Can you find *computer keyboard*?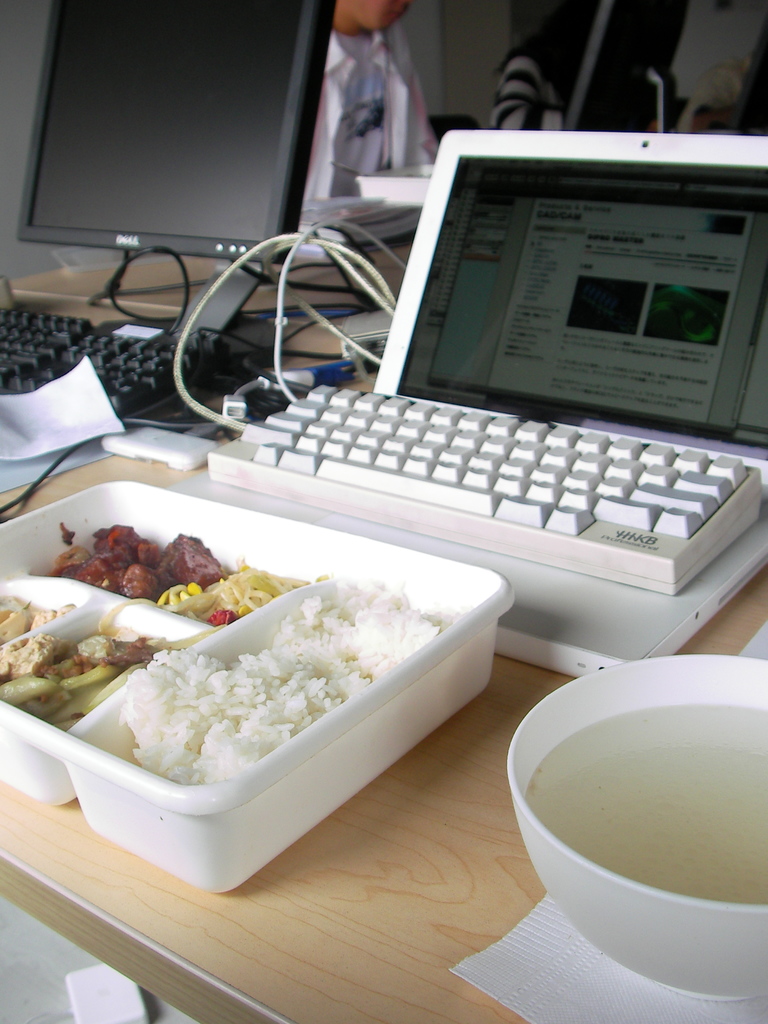
Yes, bounding box: (left=203, top=221, right=763, bottom=588).
